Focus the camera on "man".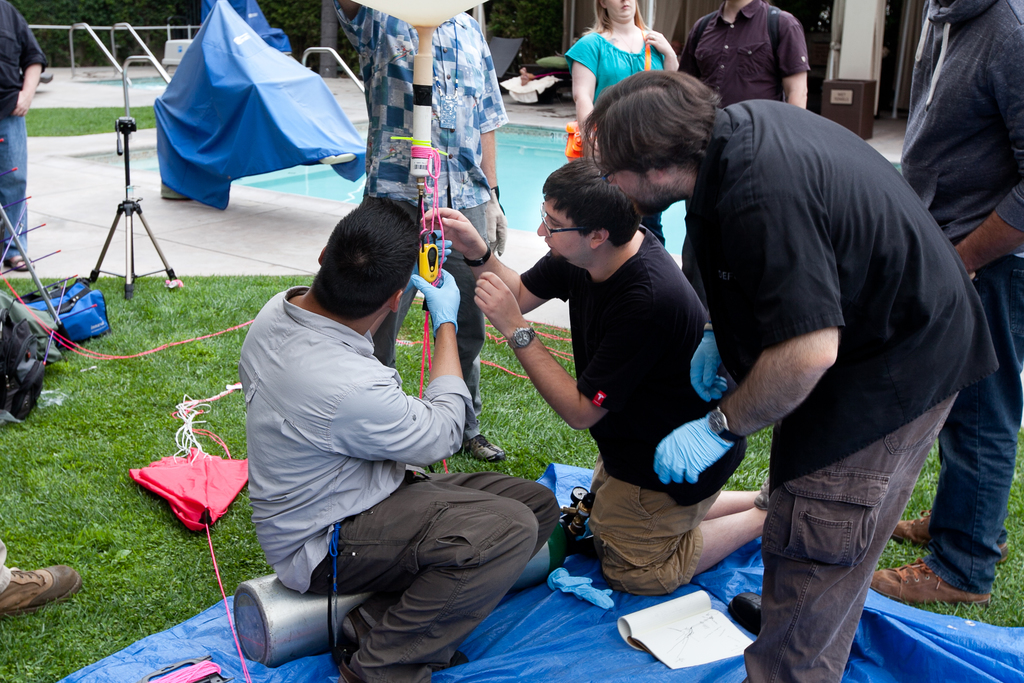
Focus region: x1=237, y1=195, x2=557, y2=682.
